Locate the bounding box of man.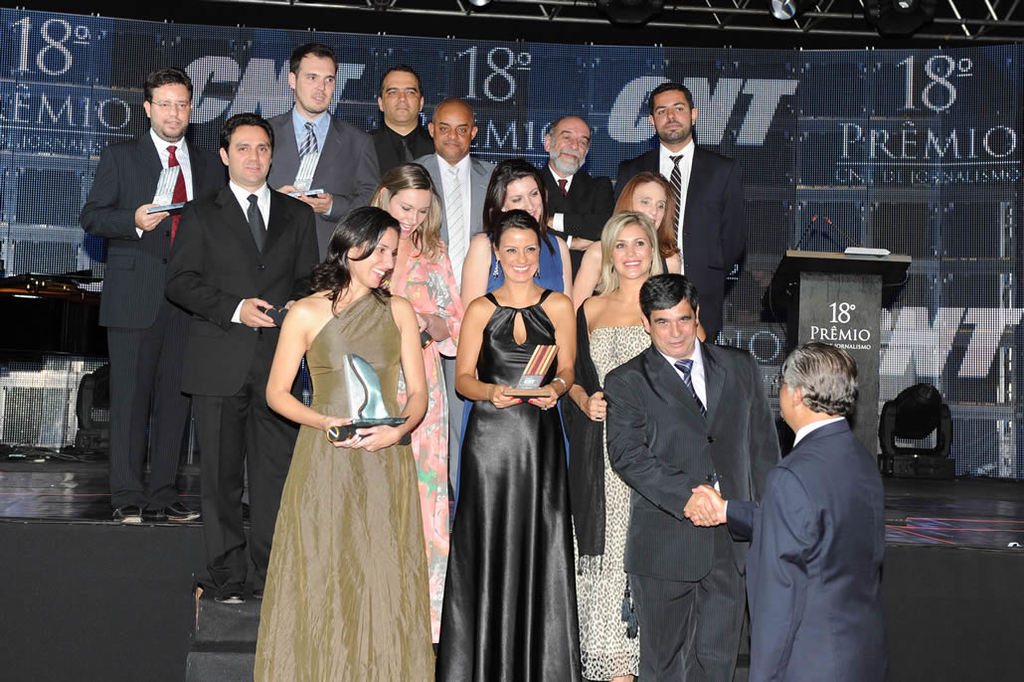
Bounding box: locate(407, 98, 503, 495).
